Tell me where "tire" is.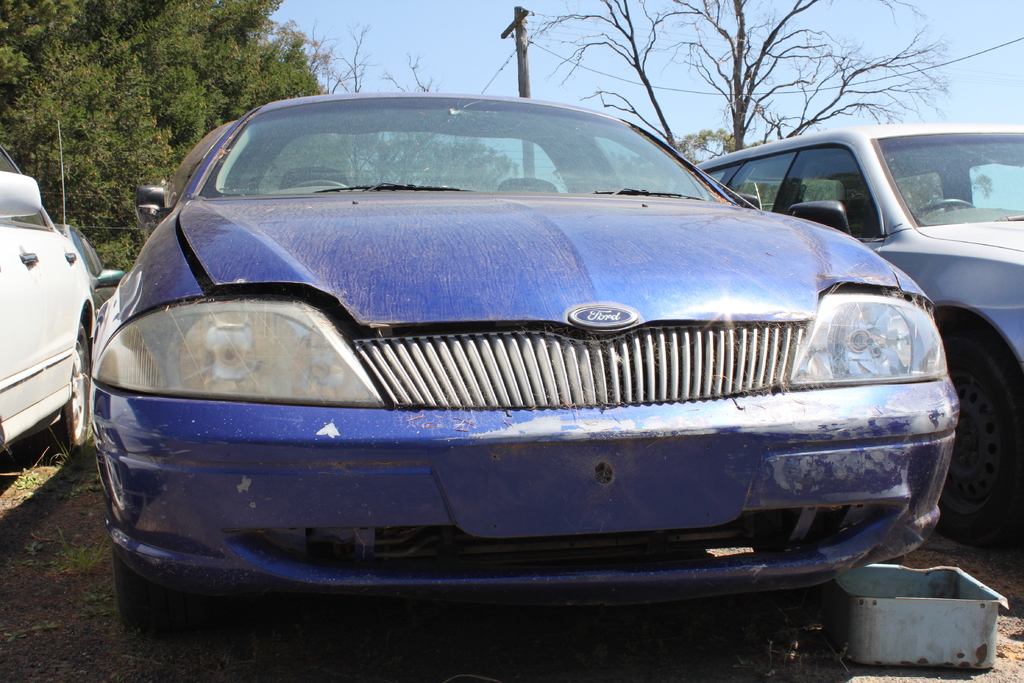
"tire" is at (110,537,227,638).
